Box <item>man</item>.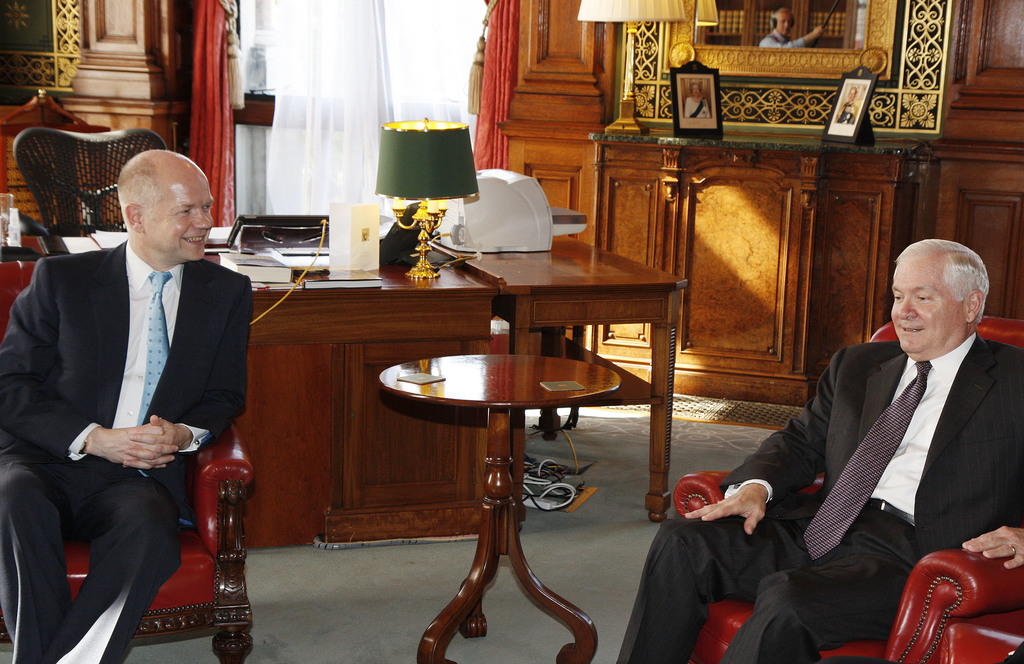
BBox(716, 227, 1018, 642).
